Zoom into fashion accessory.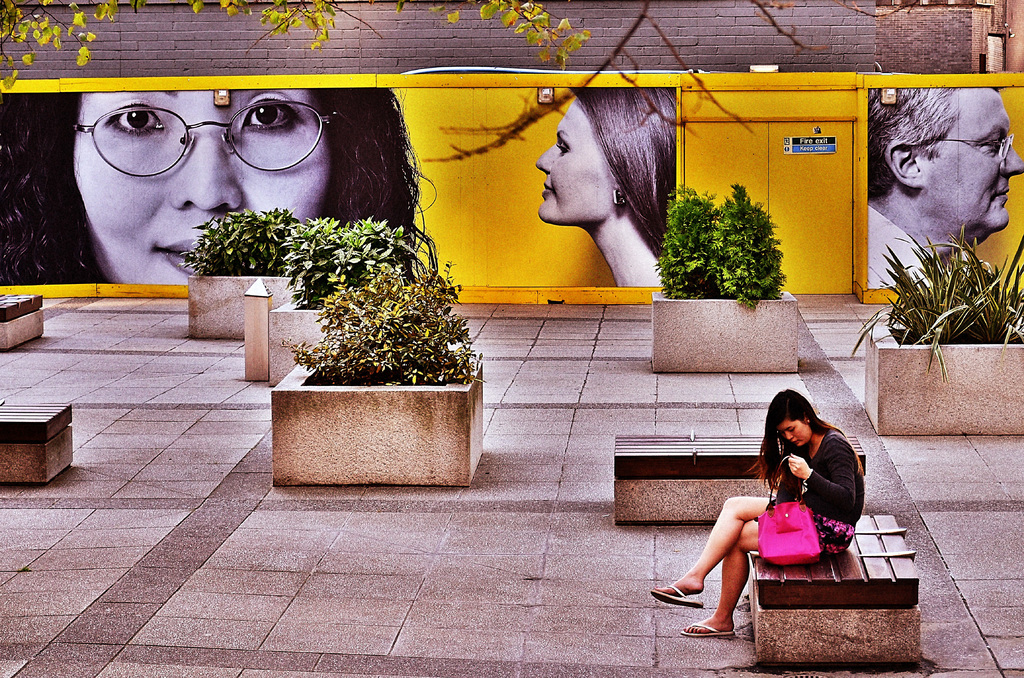
Zoom target: (610,187,627,209).
